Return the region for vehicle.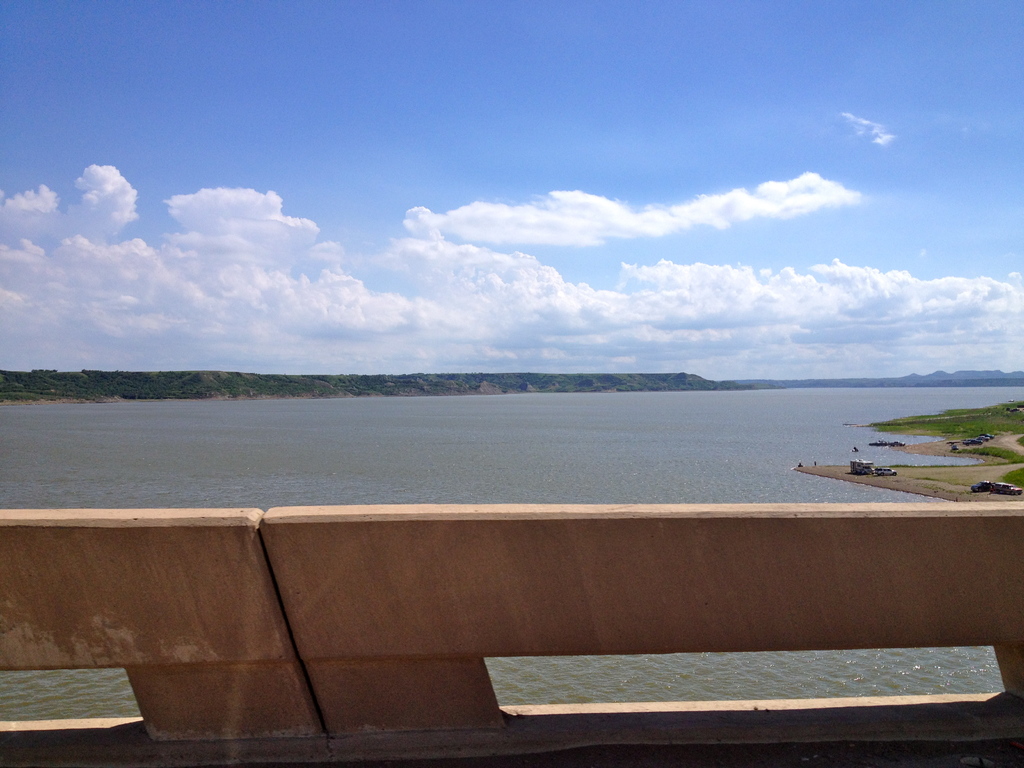
(x1=982, y1=431, x2=997, y2=440).
